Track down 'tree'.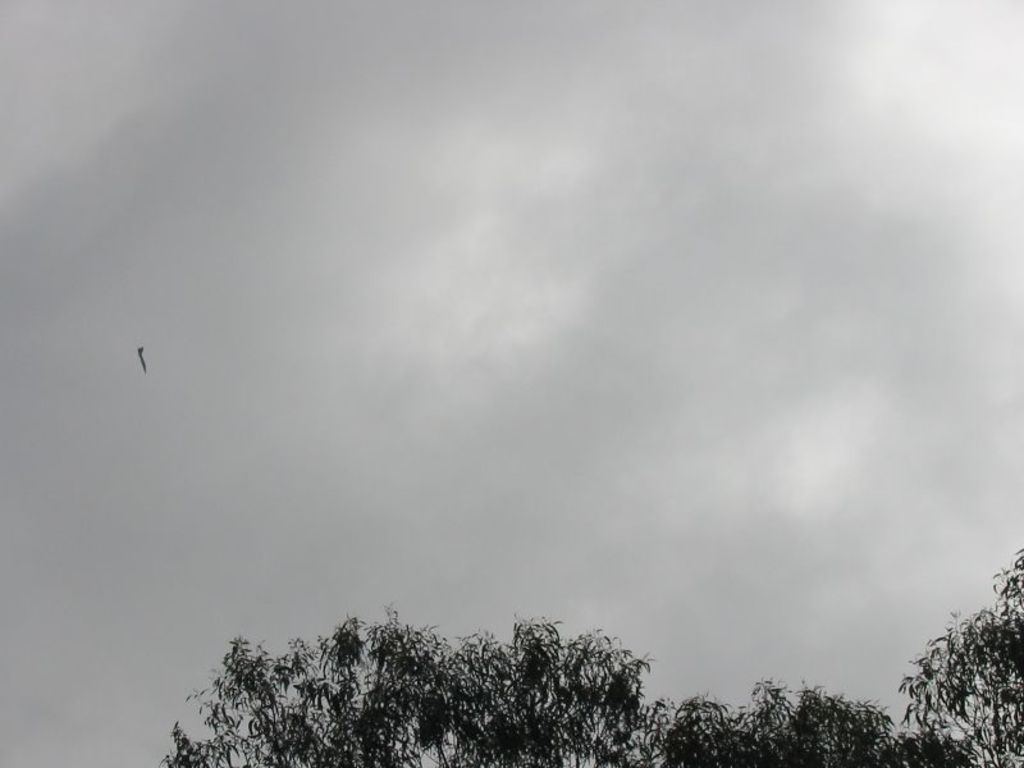
Tracked to bbox=(148, 603, 978, 767).
